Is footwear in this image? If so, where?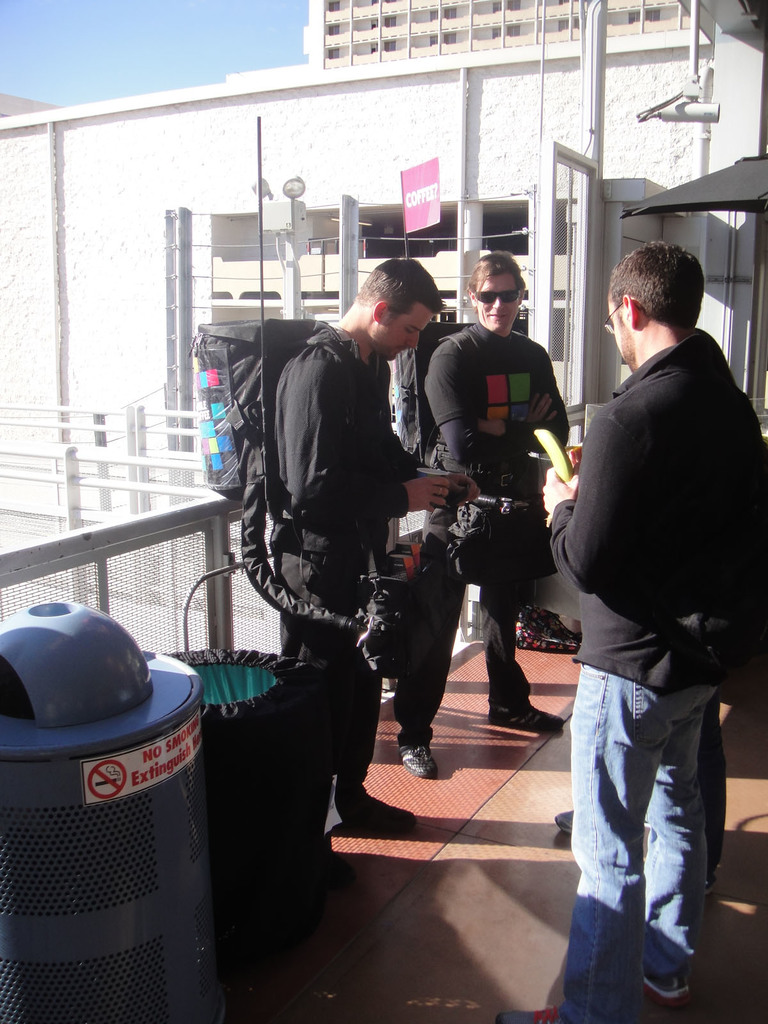
Yes, at locate(401, 730, 443, 781).
